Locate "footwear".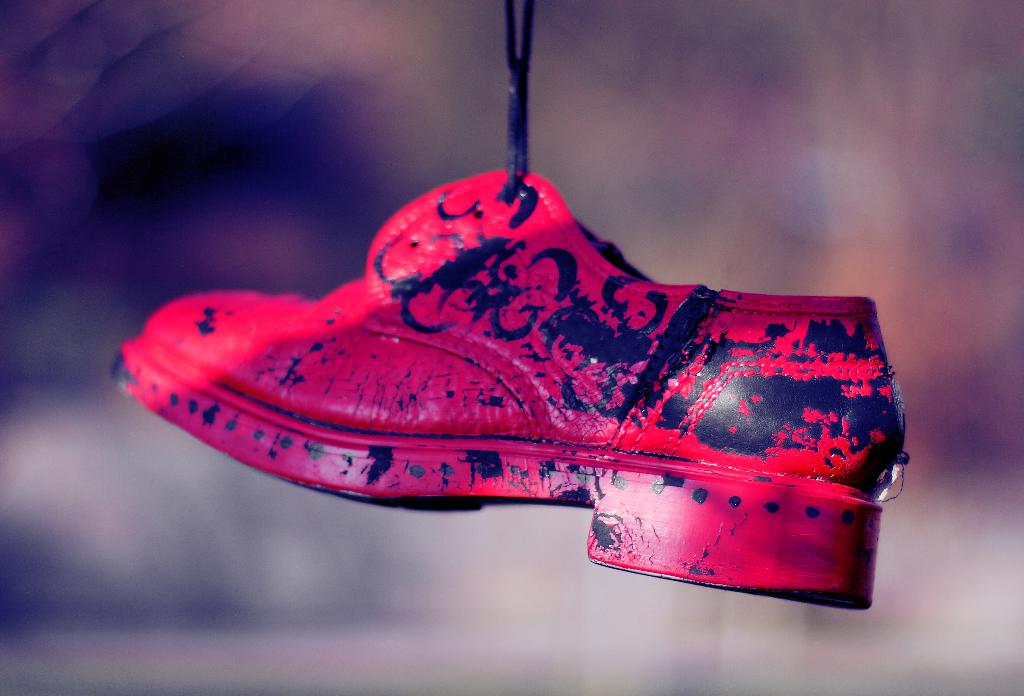
Bounding box: <region>138, 164, 918, 571</region>.
